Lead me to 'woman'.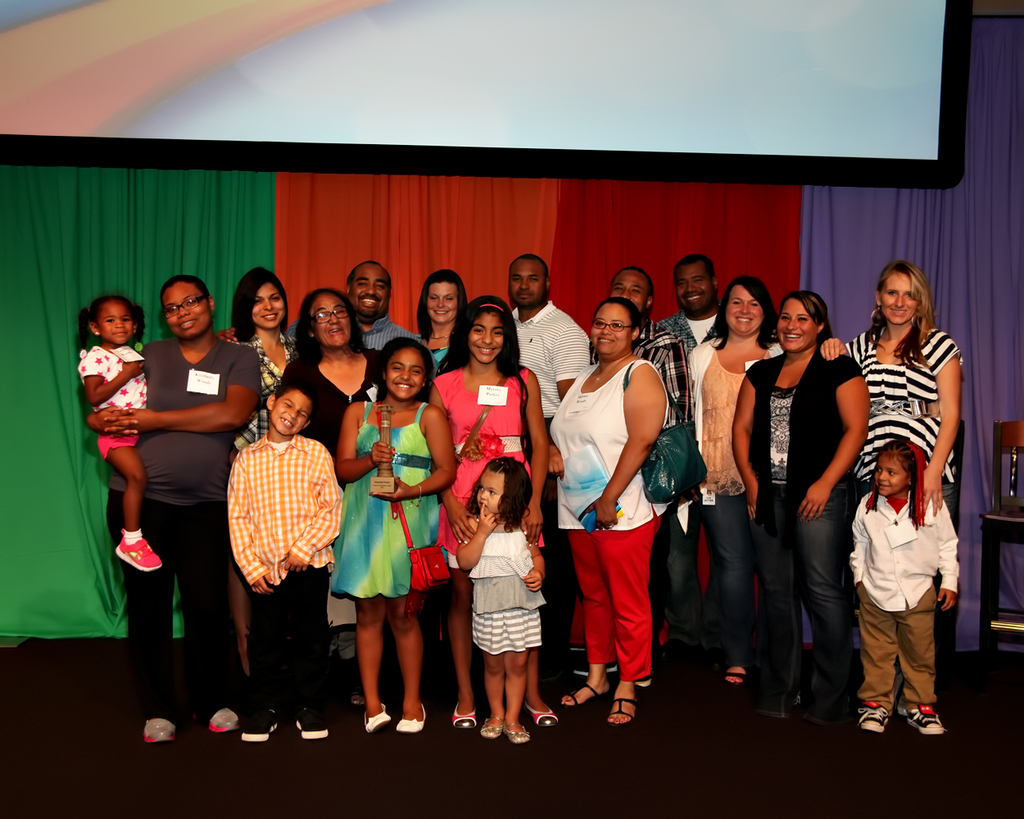
Lead to box(732, 290, 877, 727).
